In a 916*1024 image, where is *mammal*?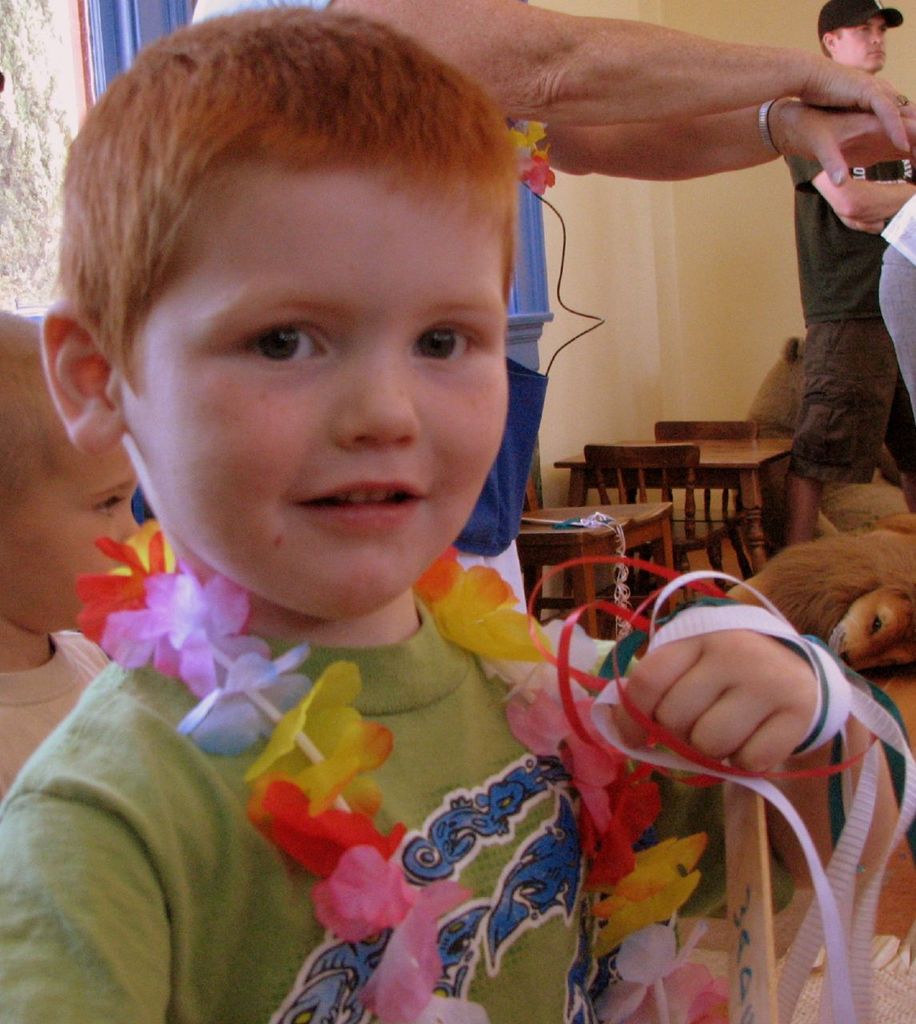
0:0:910:1023.
